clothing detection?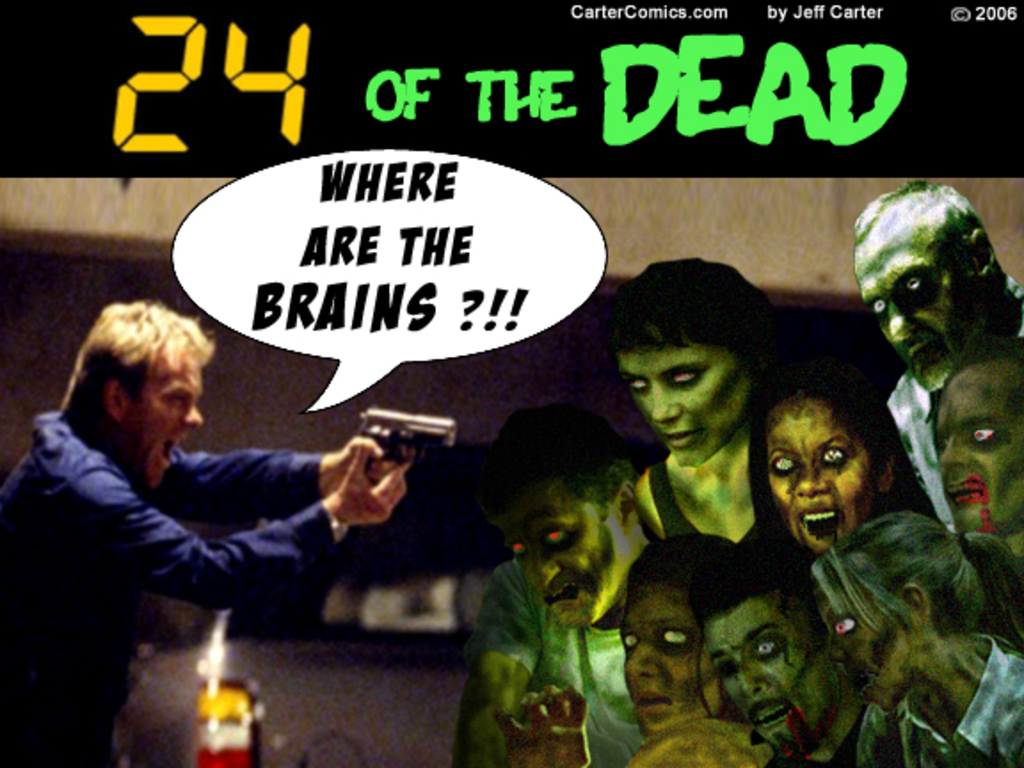
l=853, t=640, r=1022, b=766
